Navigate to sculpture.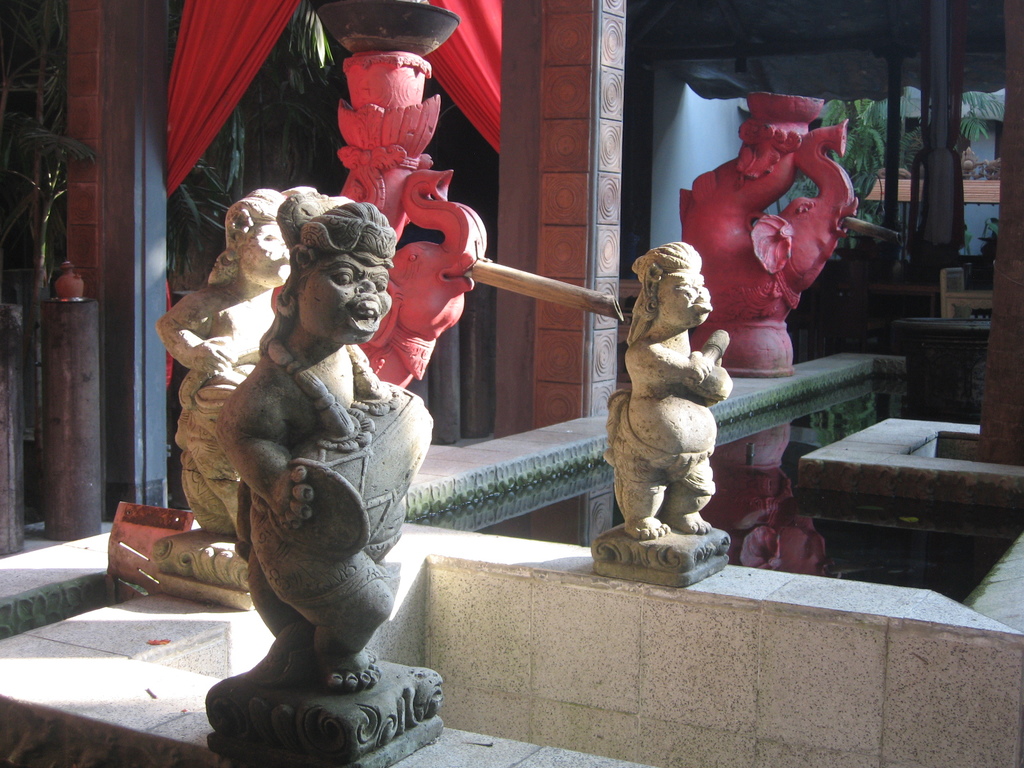
Navigation target: region(592, 236, 737, 589).
